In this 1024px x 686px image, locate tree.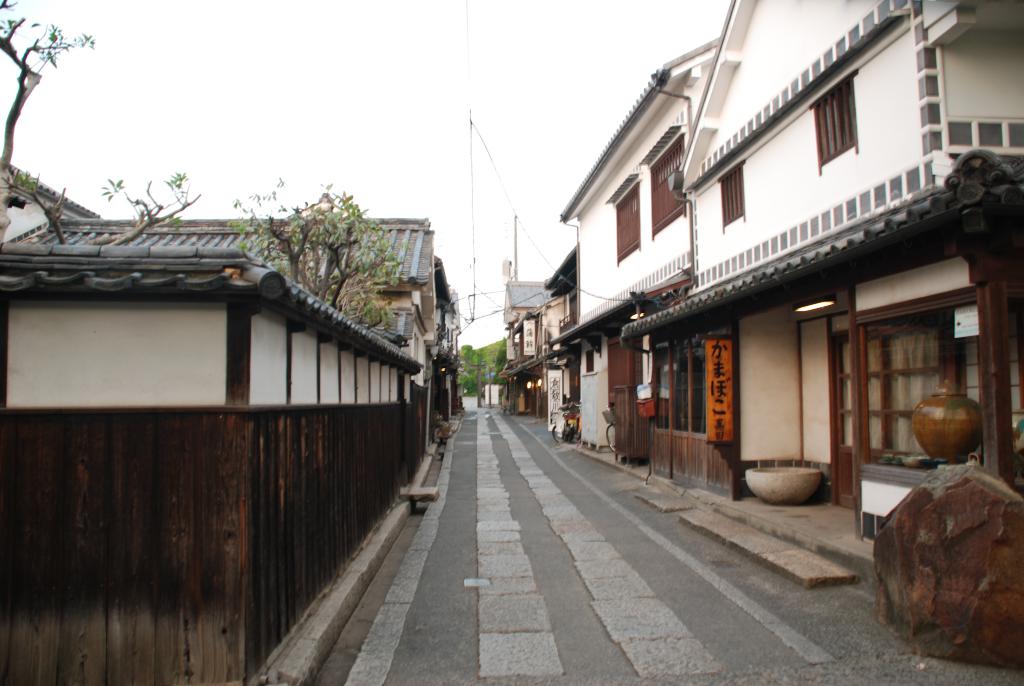
Bounding box: {"x1": 0, "y1": 0, "x2": 212, "y2": 235}.
